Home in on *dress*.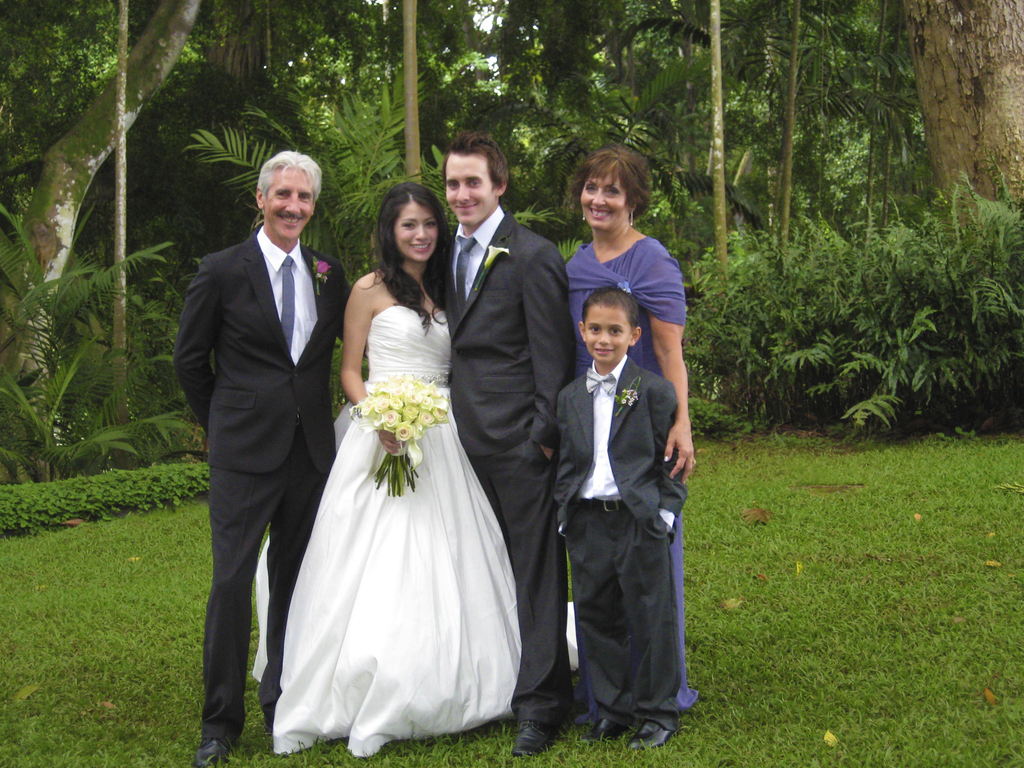
Homed in at l=272, t=304, r=578, b=758.
